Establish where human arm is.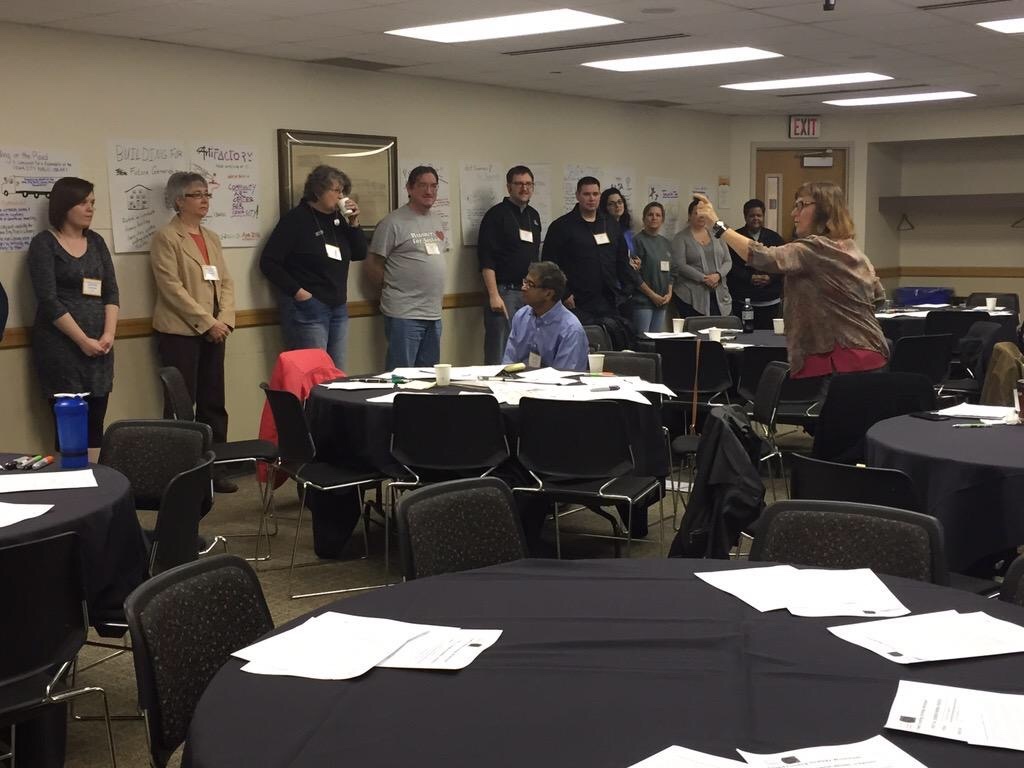
Established at [x1=712, y1=227, x2=743, y2=285].
